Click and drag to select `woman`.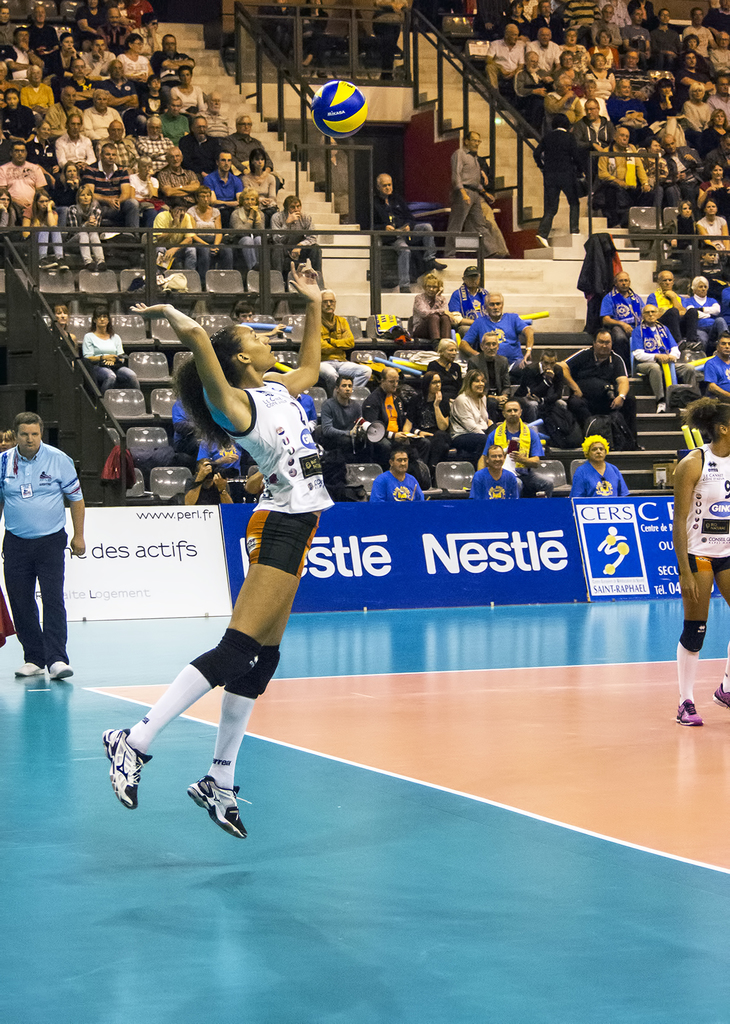
Selection: [589,28,622,68].
